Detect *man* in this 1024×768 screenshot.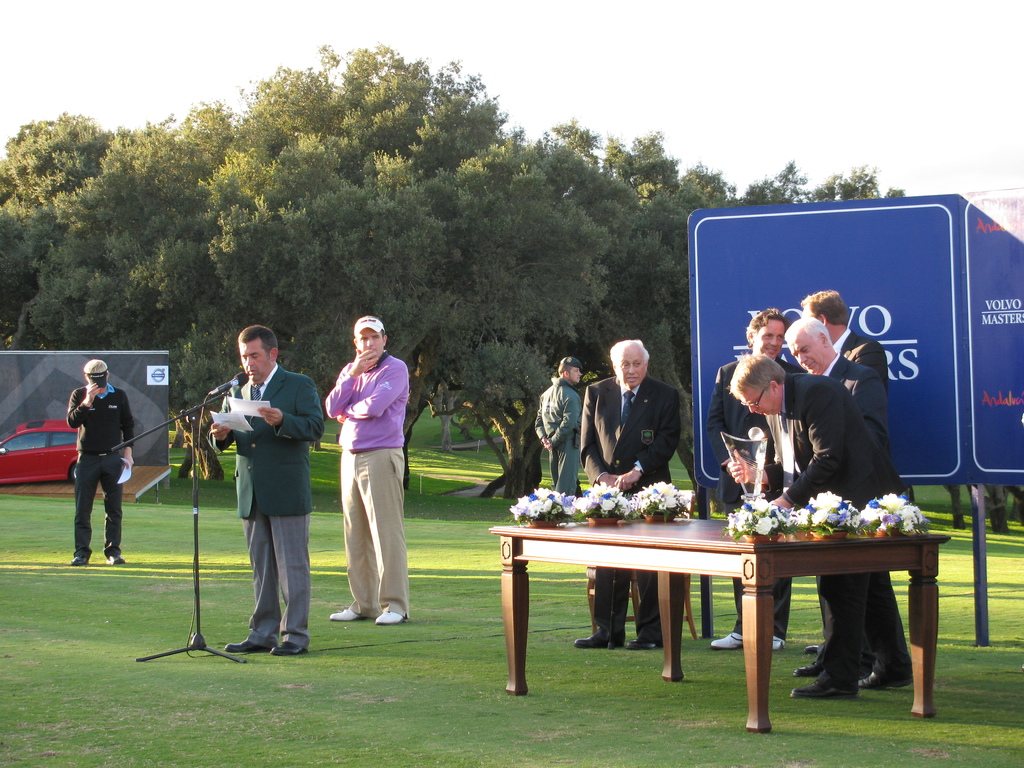
Detection: select_region(68, 356, 137, 569).
